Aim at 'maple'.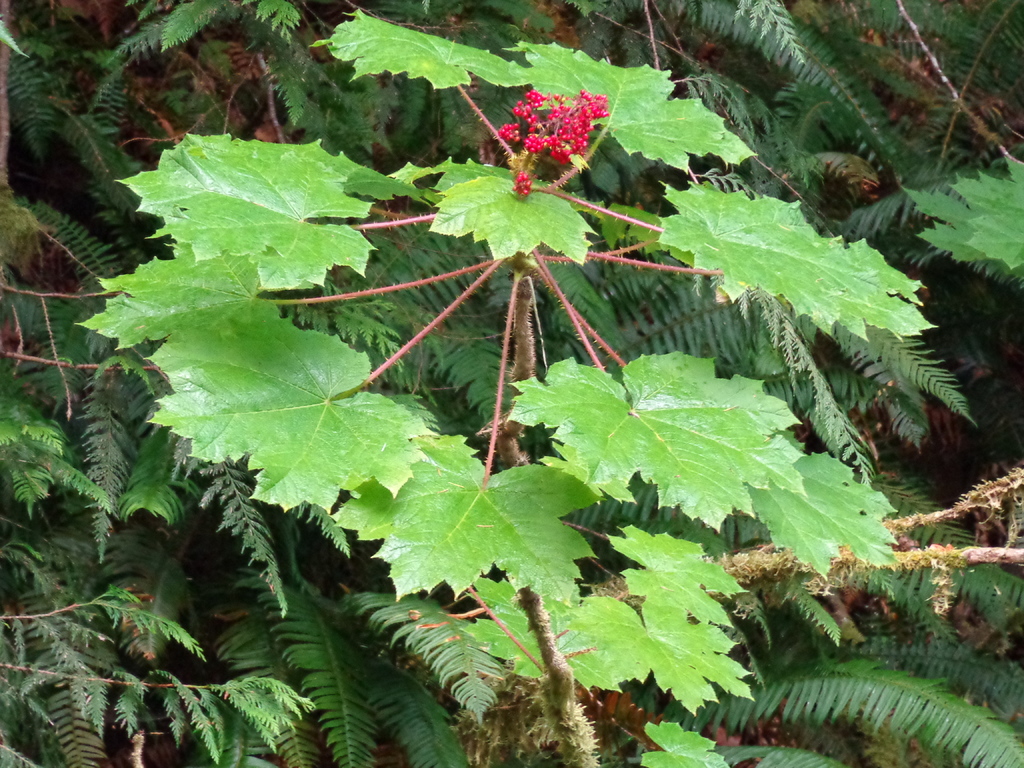
Aimed at bbox=(899, 140, 1023, 266).
